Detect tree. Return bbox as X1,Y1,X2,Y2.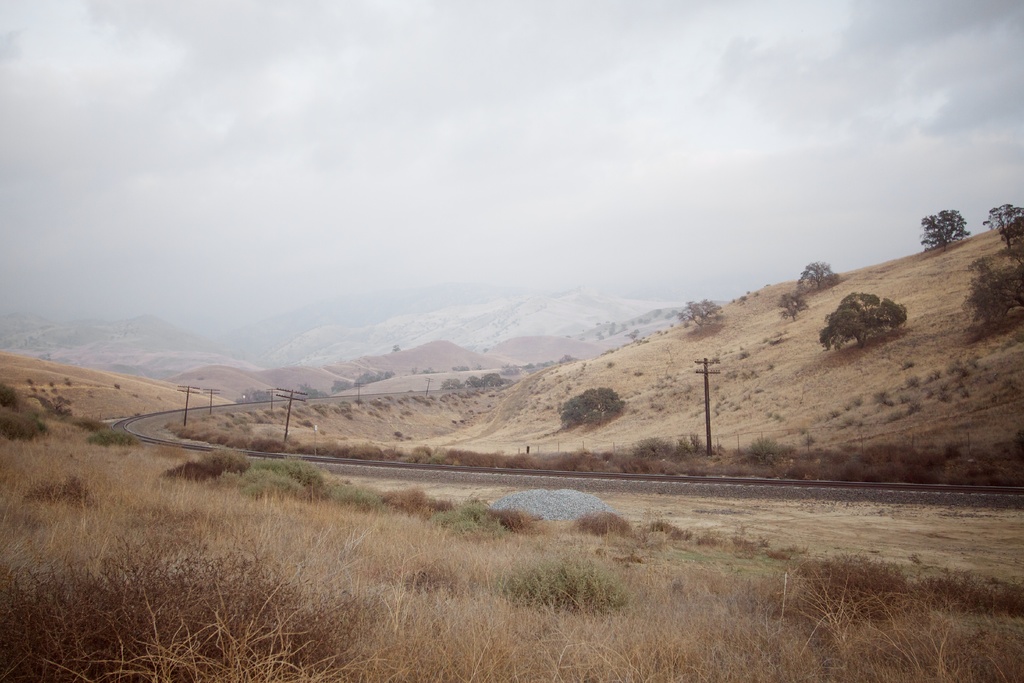
779,290,809,323.
